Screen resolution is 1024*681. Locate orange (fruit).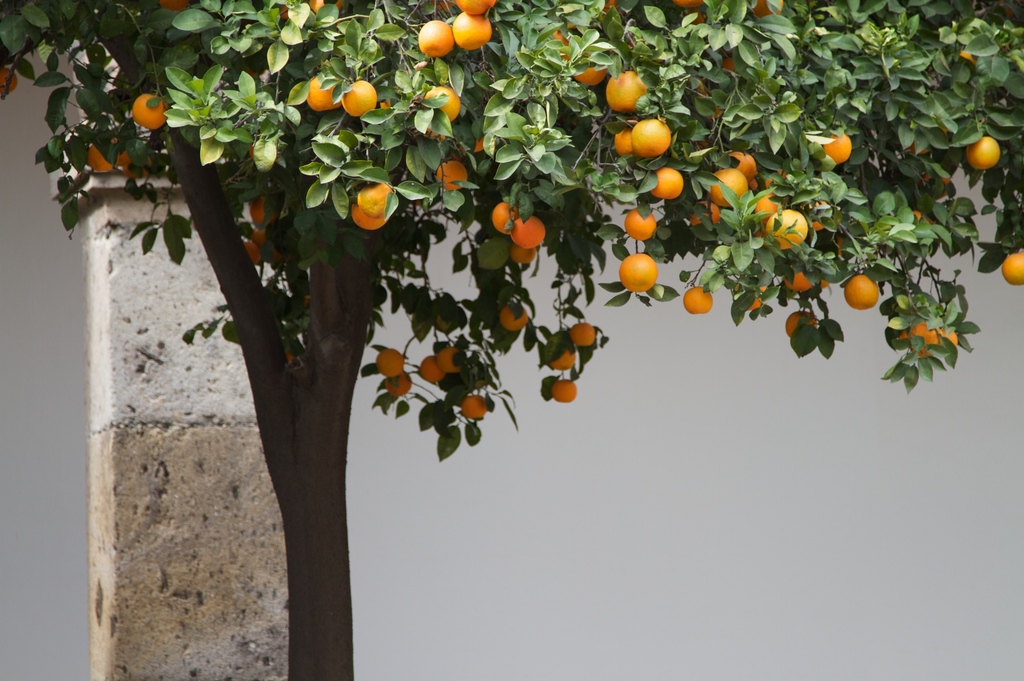
box=[622, 254, 656, 290].
